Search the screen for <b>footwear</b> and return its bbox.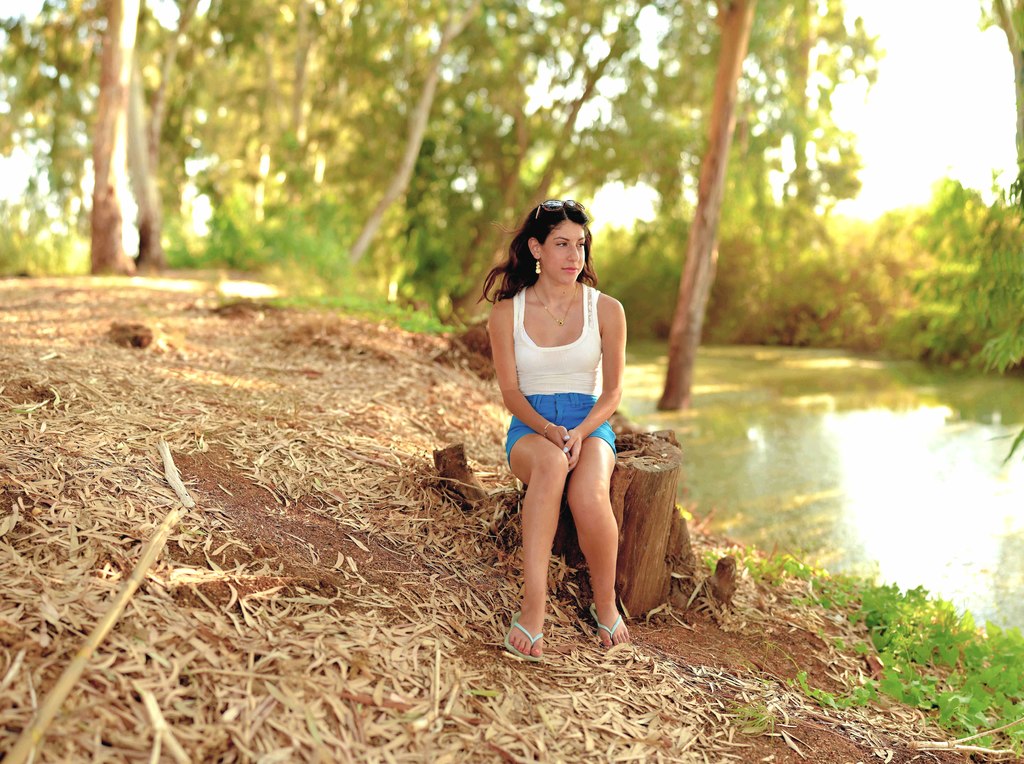
Found: BBox(503, 609, 548, 664).
